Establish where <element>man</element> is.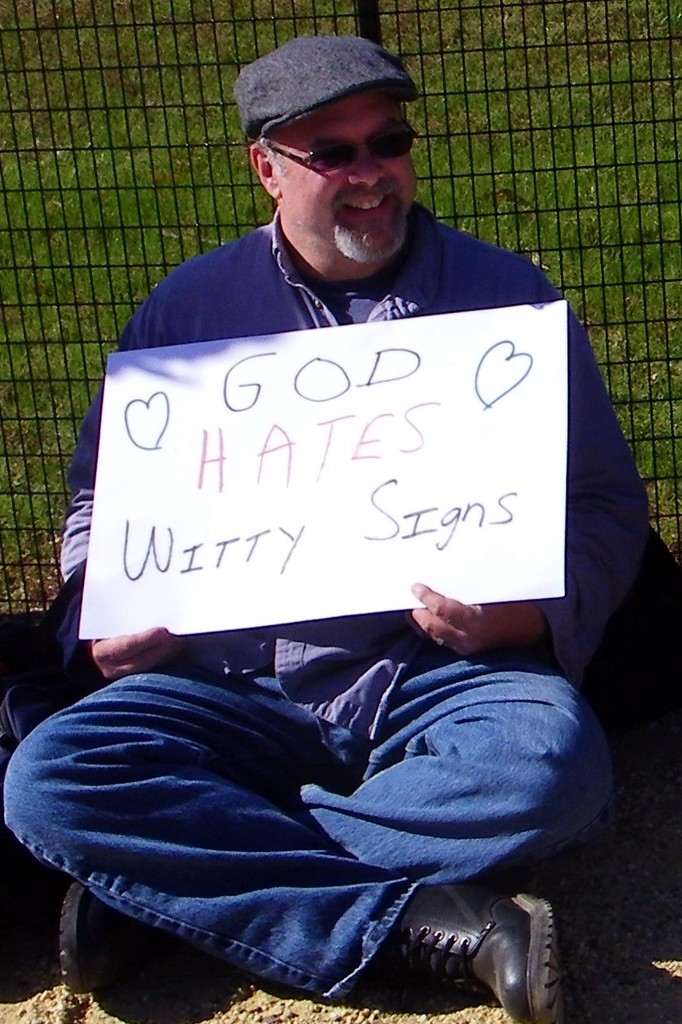
Established at BBox(33, 67, 670, 932).
